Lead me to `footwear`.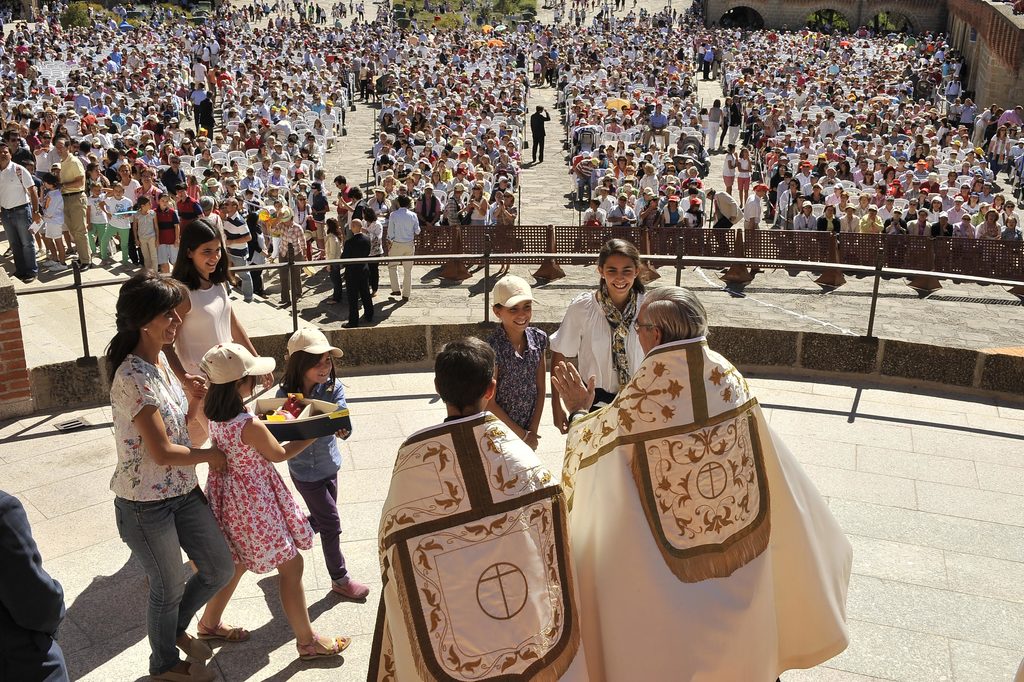
Lead to locate(327, 299, 335, 303).
